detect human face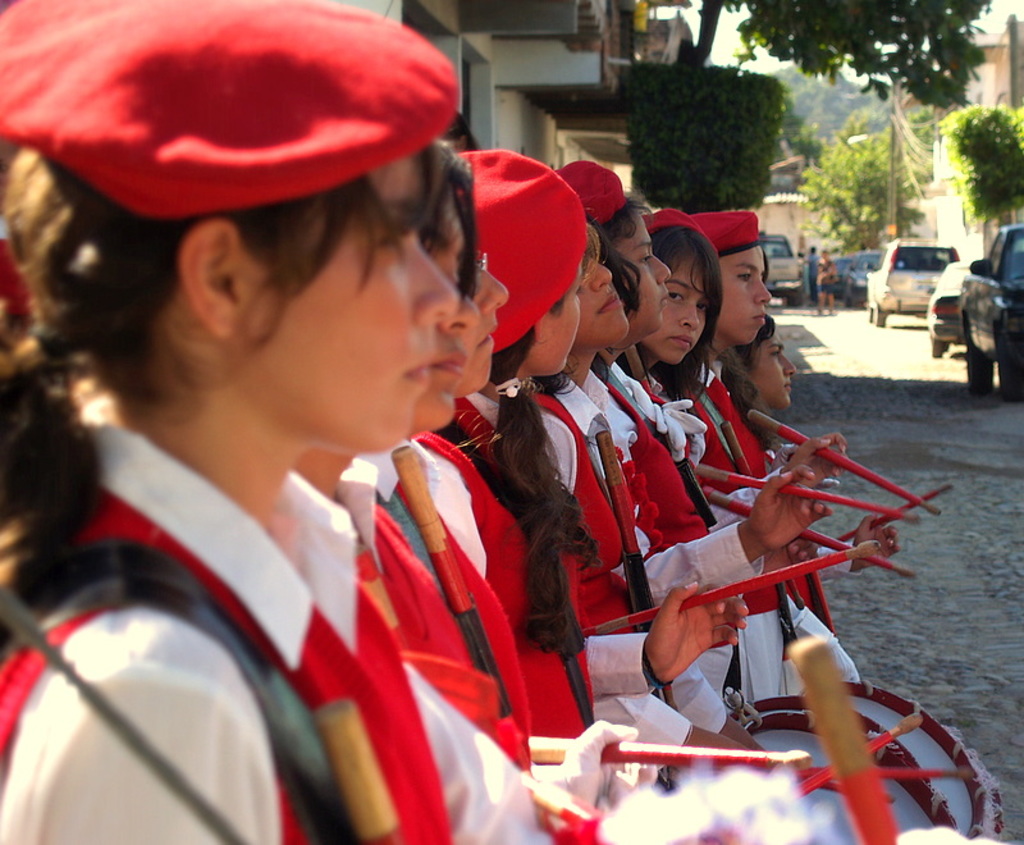
664,250,714,361
